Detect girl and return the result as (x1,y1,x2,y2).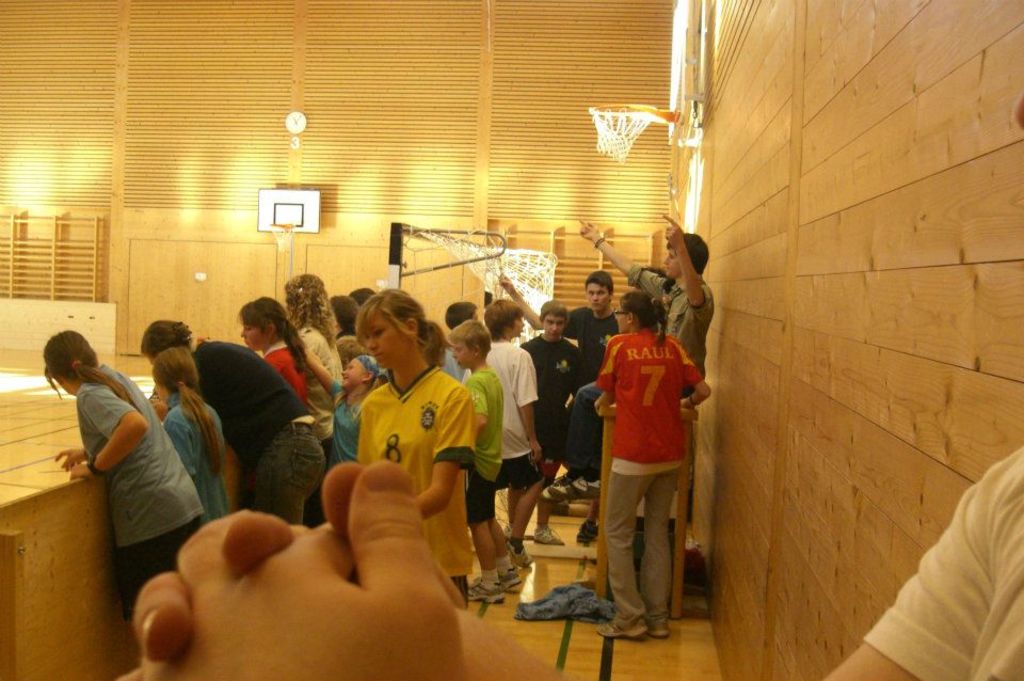
(294,336,388,464).
